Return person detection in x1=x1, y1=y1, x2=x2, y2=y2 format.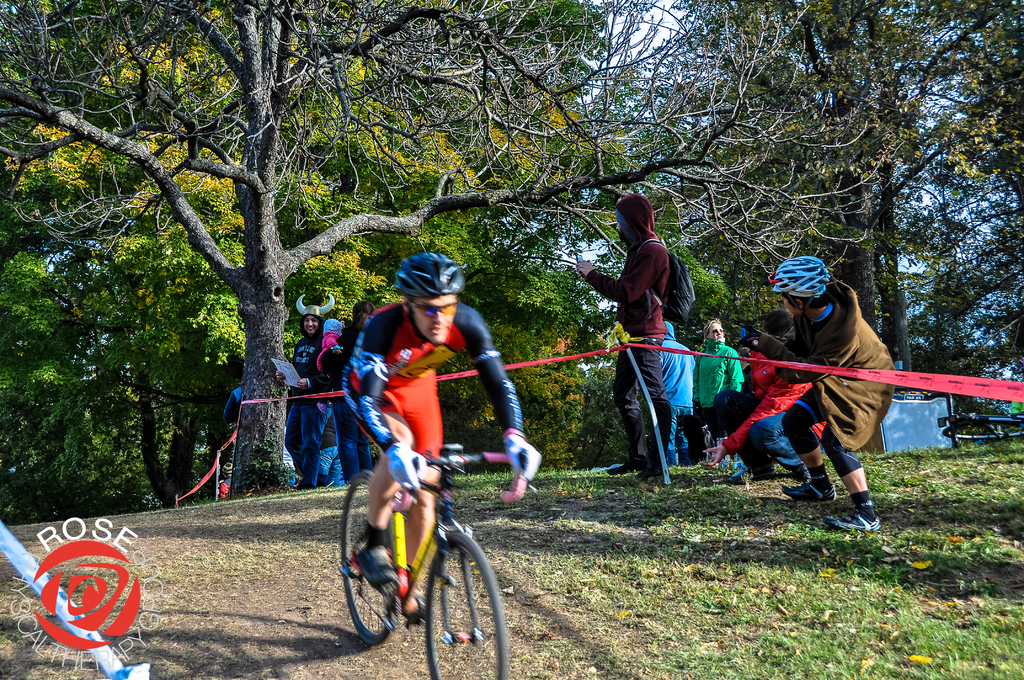
x1=662, y1=318, x2=700, y2=461.
